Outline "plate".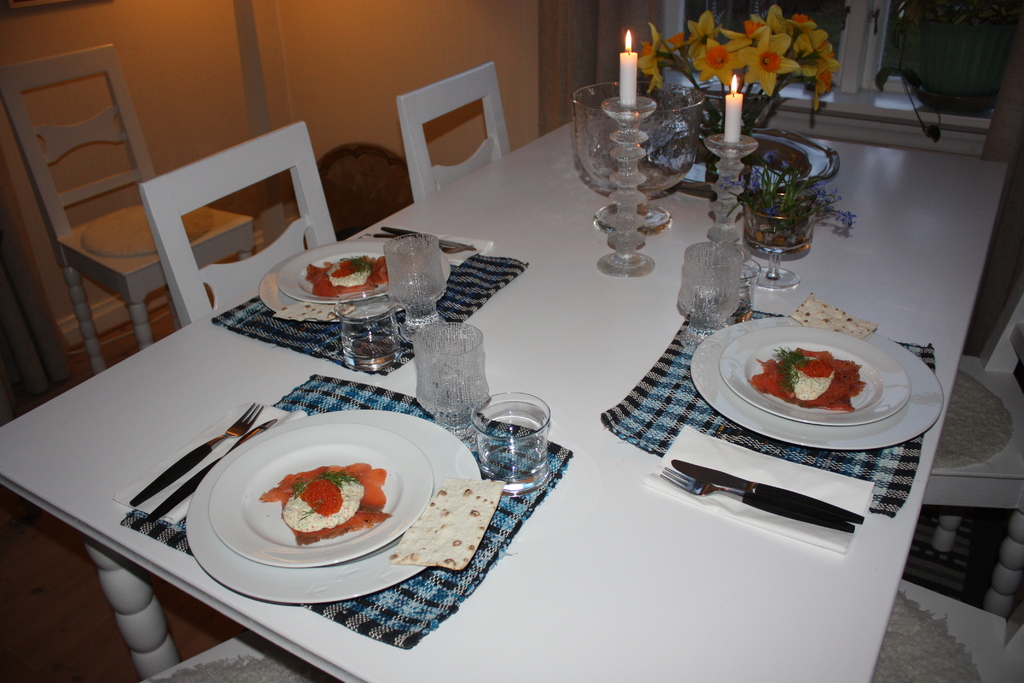
Outline: (left=694, top=336, right=935, bottom=468).
